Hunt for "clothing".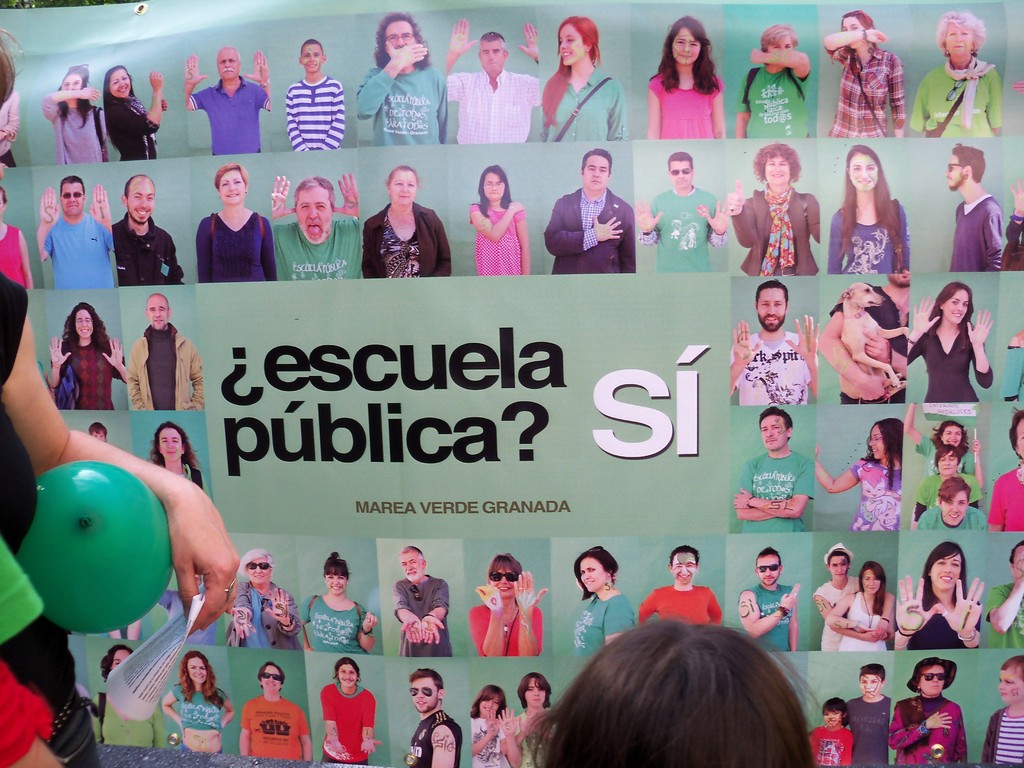
Hunted down at rect(832, 198, 911, 280).
